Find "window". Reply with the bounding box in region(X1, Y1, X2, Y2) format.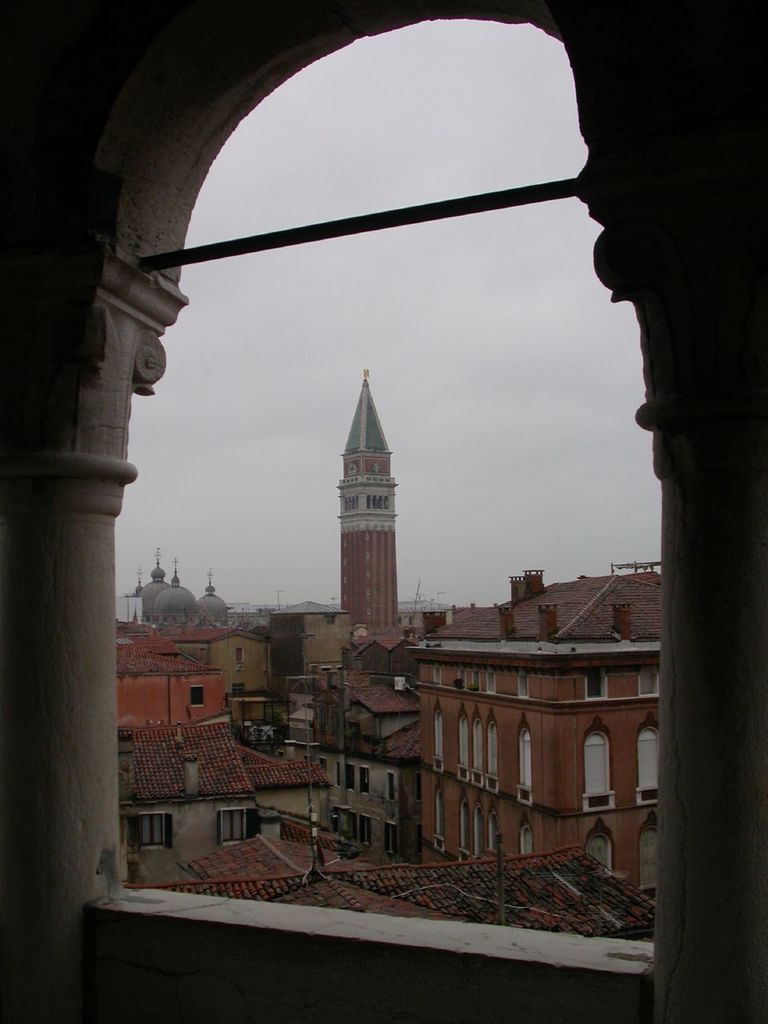
region(135, 813, 166, 850).
